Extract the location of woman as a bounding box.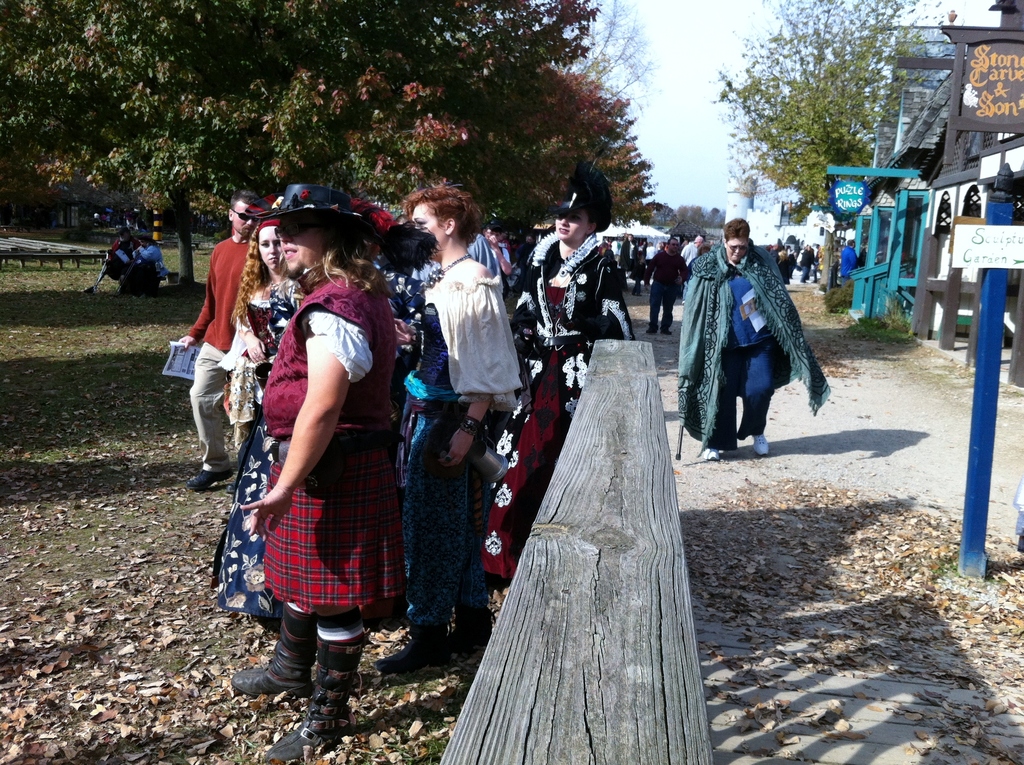
locate(484, 163, 634, 583).
